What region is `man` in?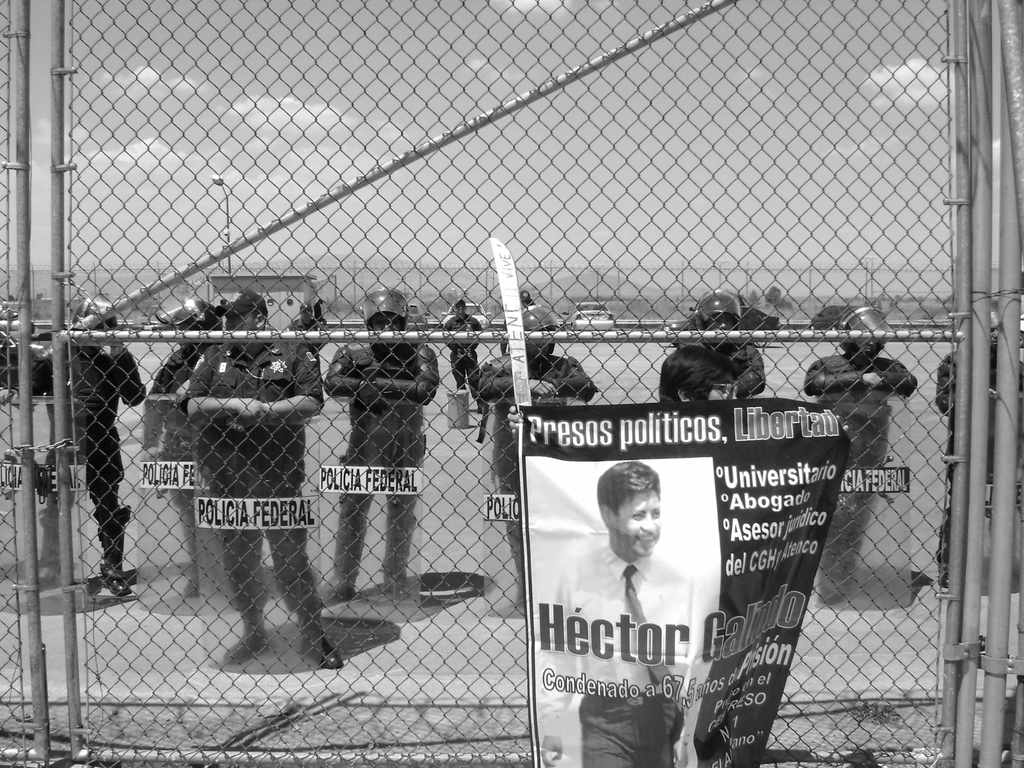
(x1=138, y1=299, x2=227, y2=602).
